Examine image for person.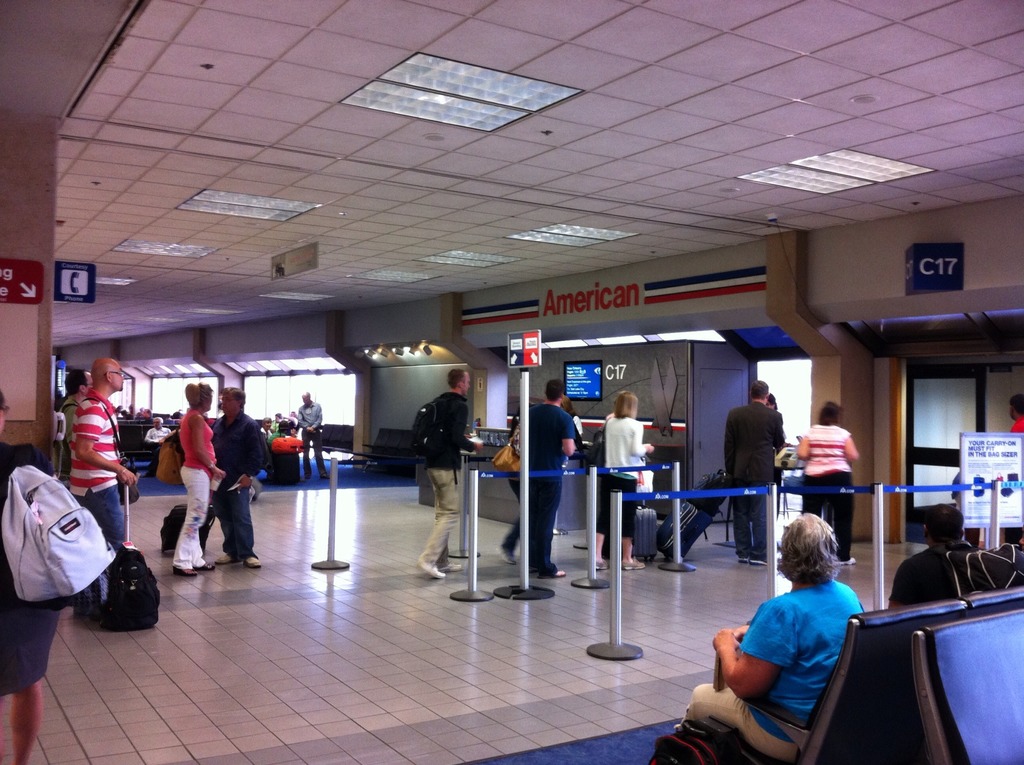
Examination result: (x1=72, y1=352, x2=138, y2=550).
